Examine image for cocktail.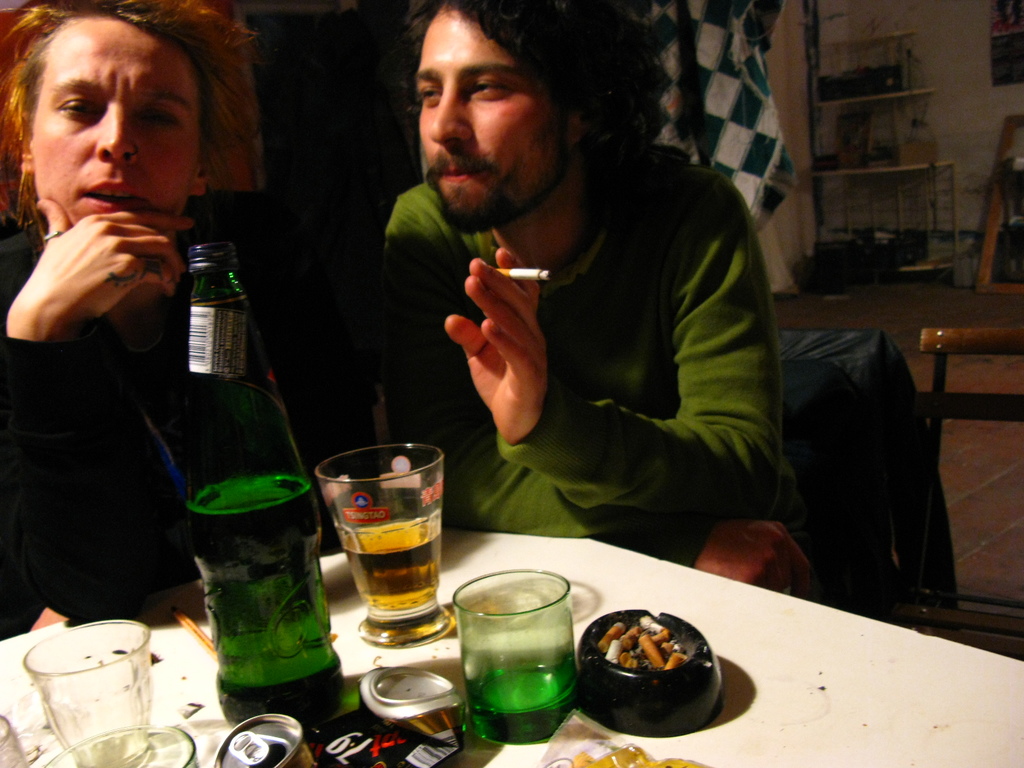
Examination result: [x1=312, y1=437, x2=451, y2=647].
